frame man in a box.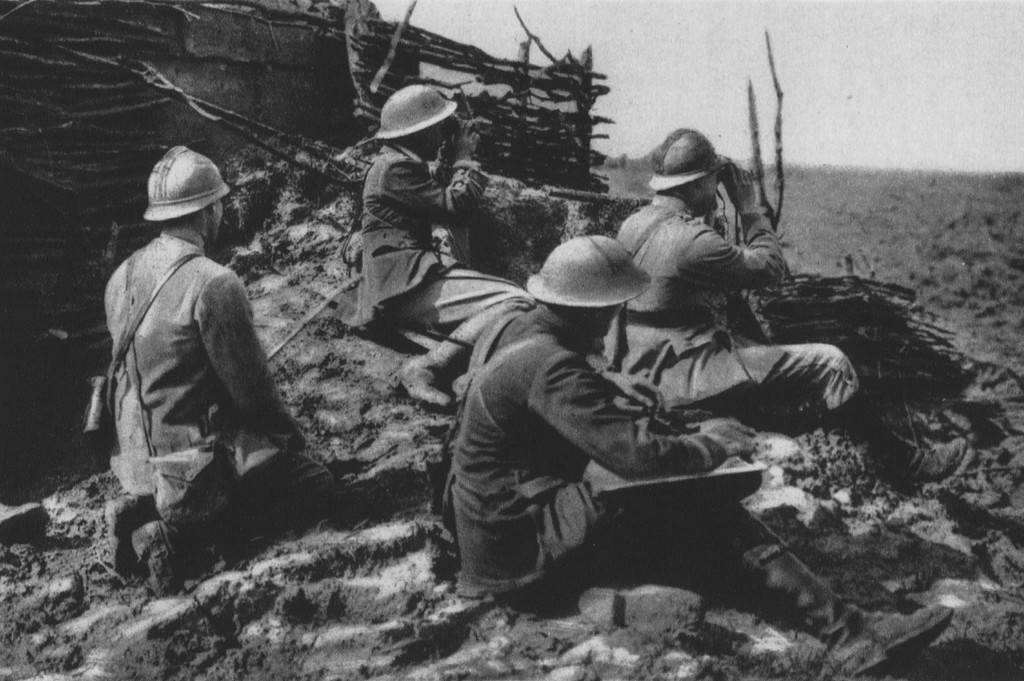
Rect(596, 122, 967, 492).
